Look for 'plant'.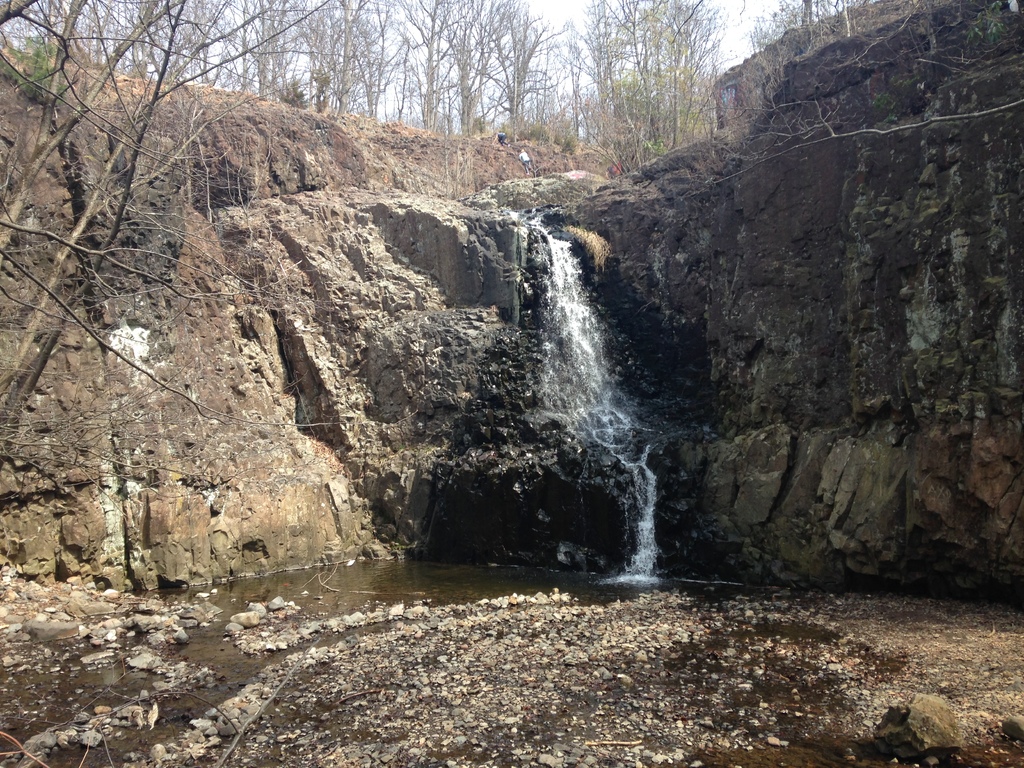
Found: region(275, 76, 310, 118).
